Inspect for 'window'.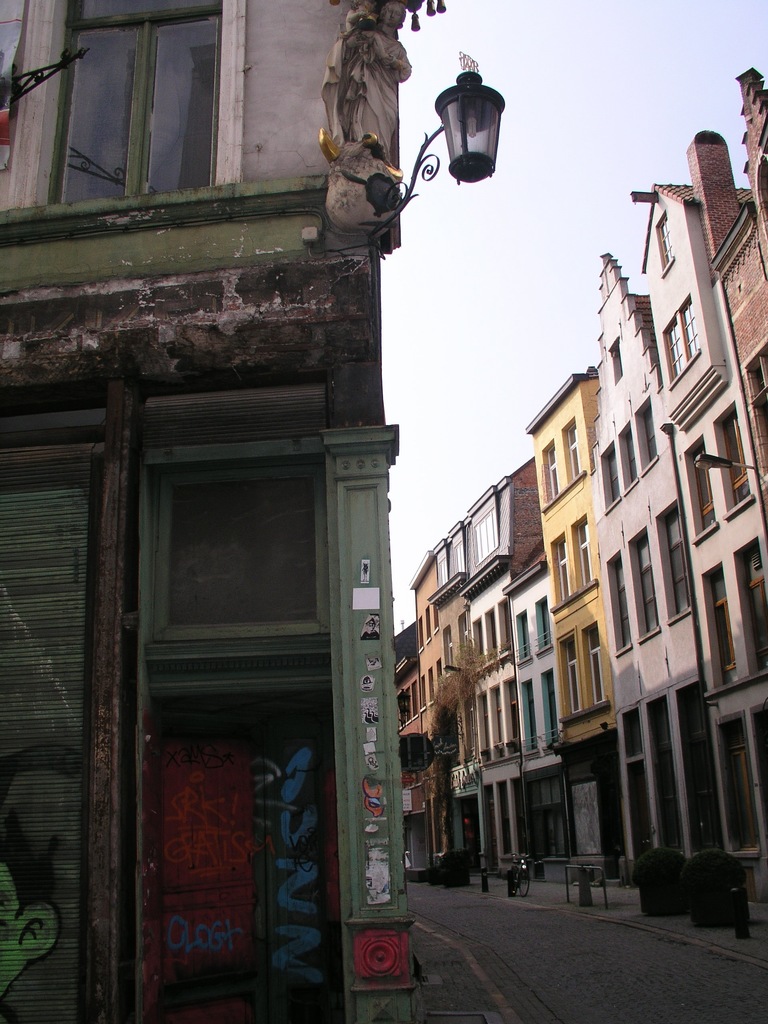
Inspection: detection(588, 552, 630, 652).
